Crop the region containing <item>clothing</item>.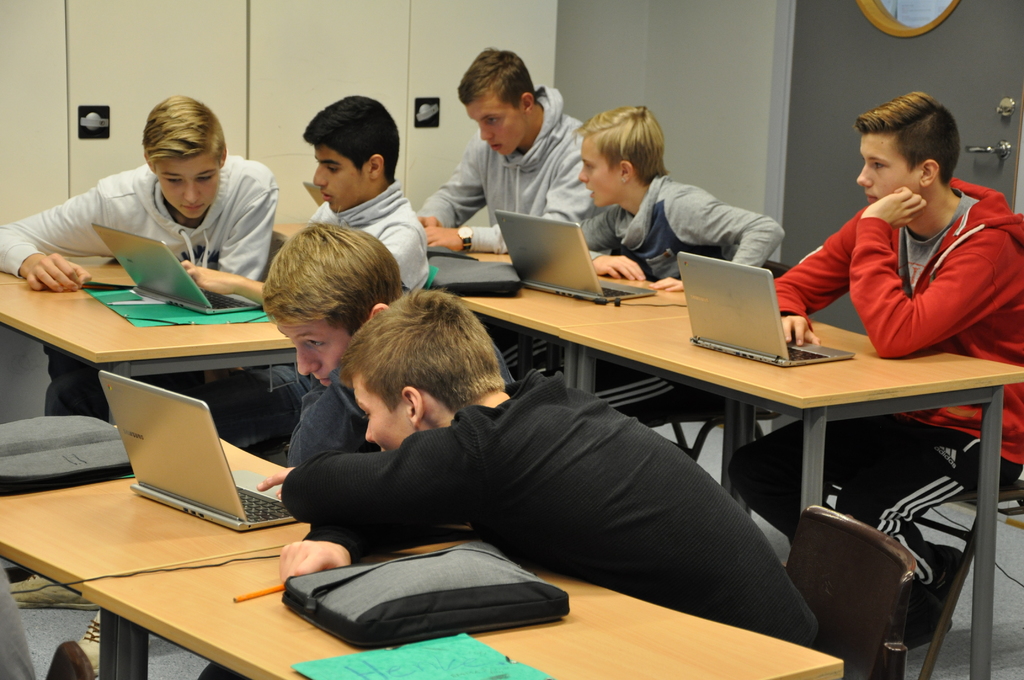
Crop region: bbox=[726, 177, 1023, 644].
